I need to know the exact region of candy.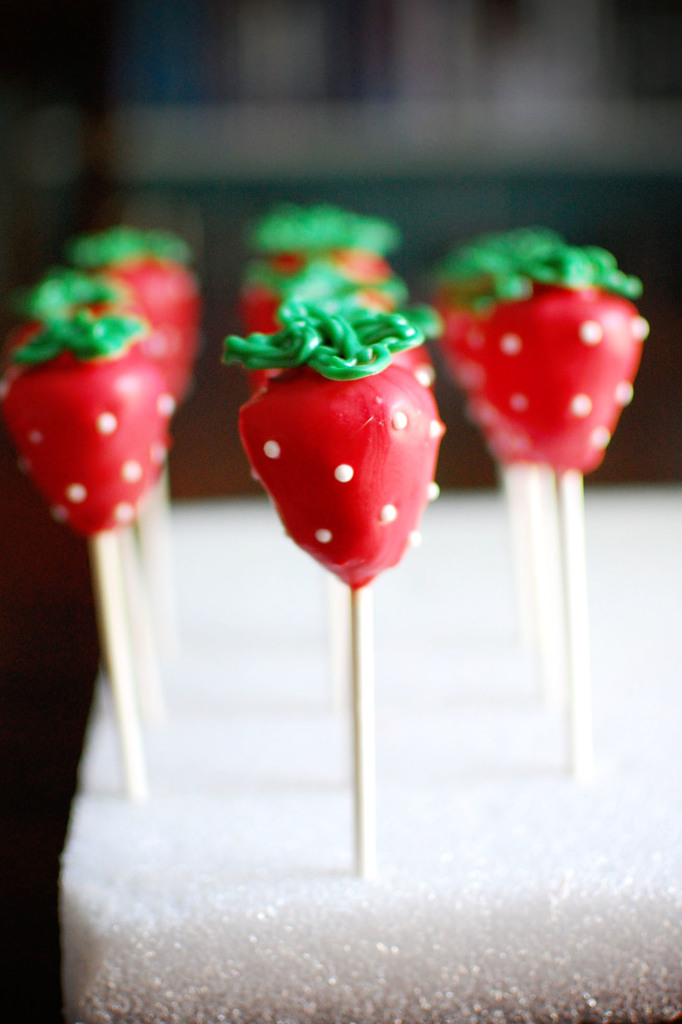
Region: (left=0, top=224, right=656, bottom=589).
